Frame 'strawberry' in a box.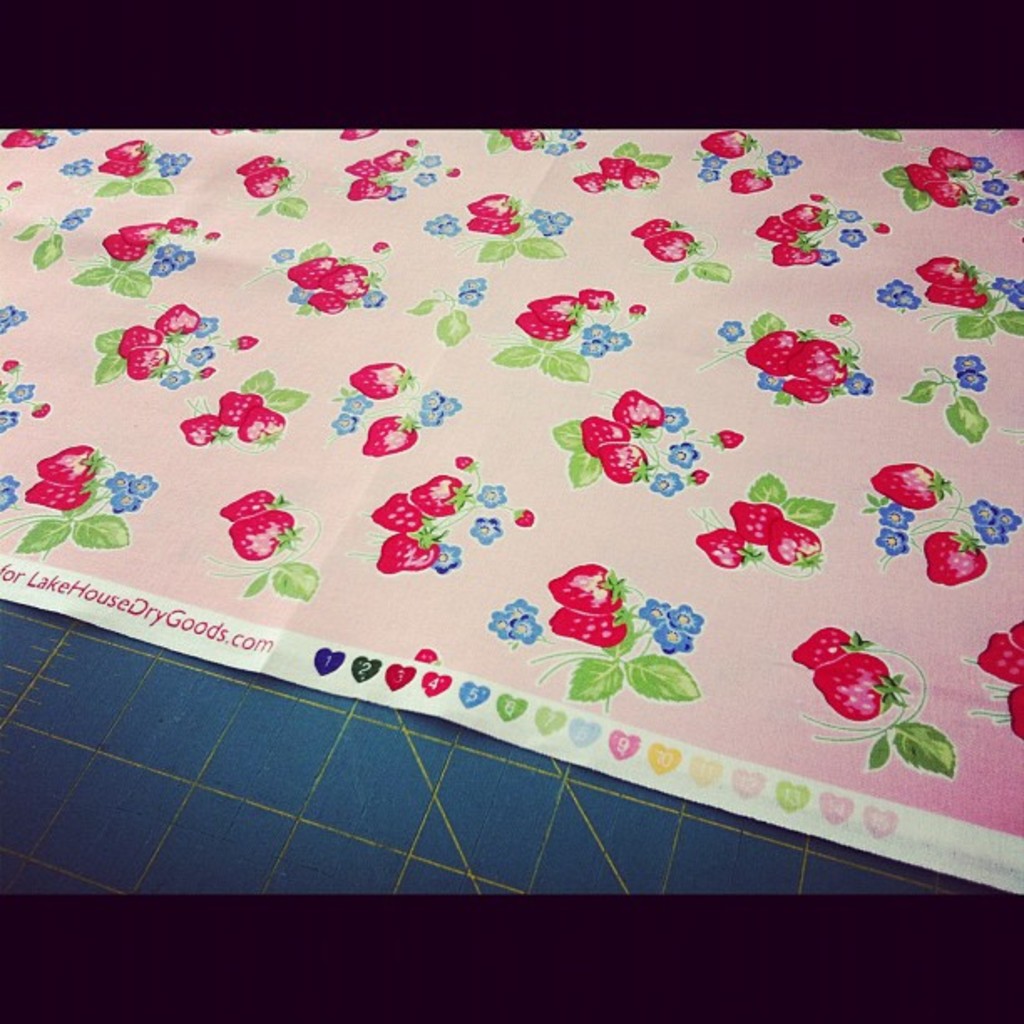
select_region(596, 151, 631, 184).
